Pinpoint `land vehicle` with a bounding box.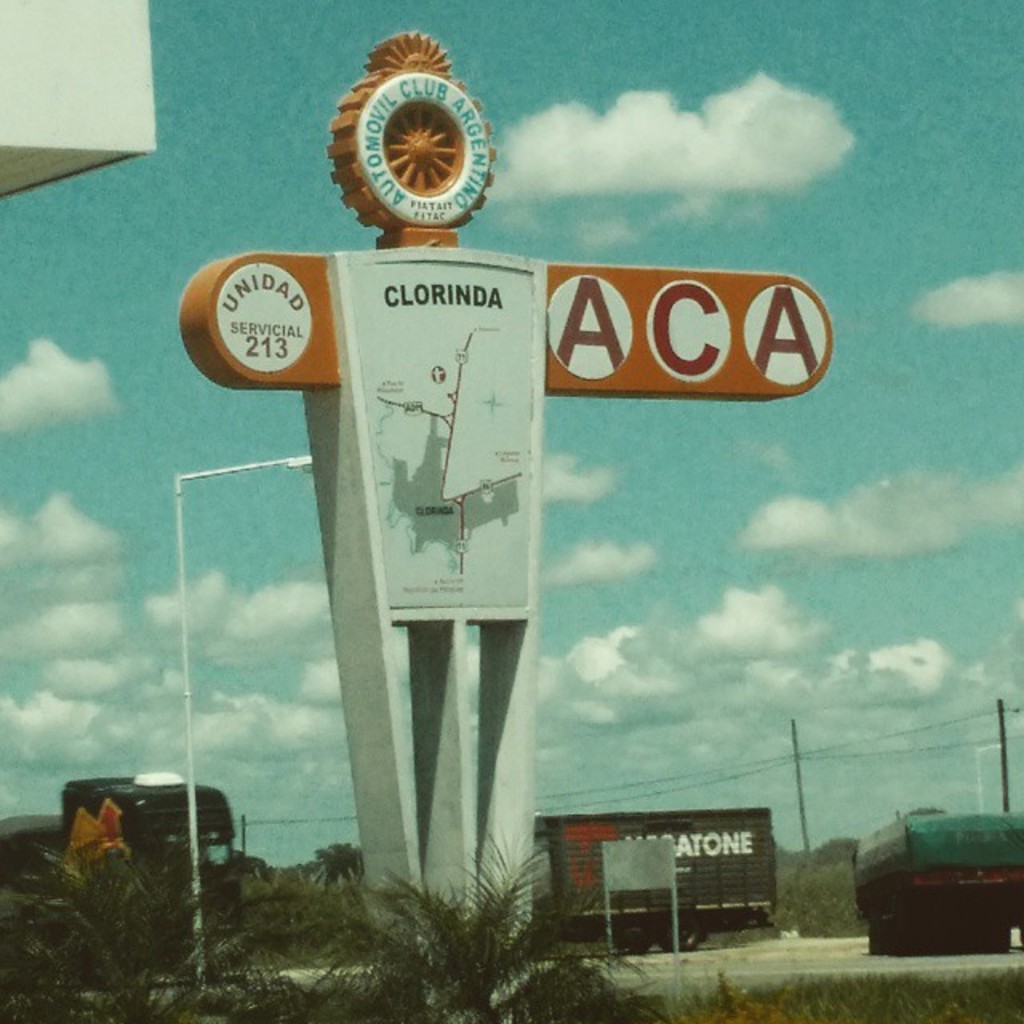
856:808:1022:955.
